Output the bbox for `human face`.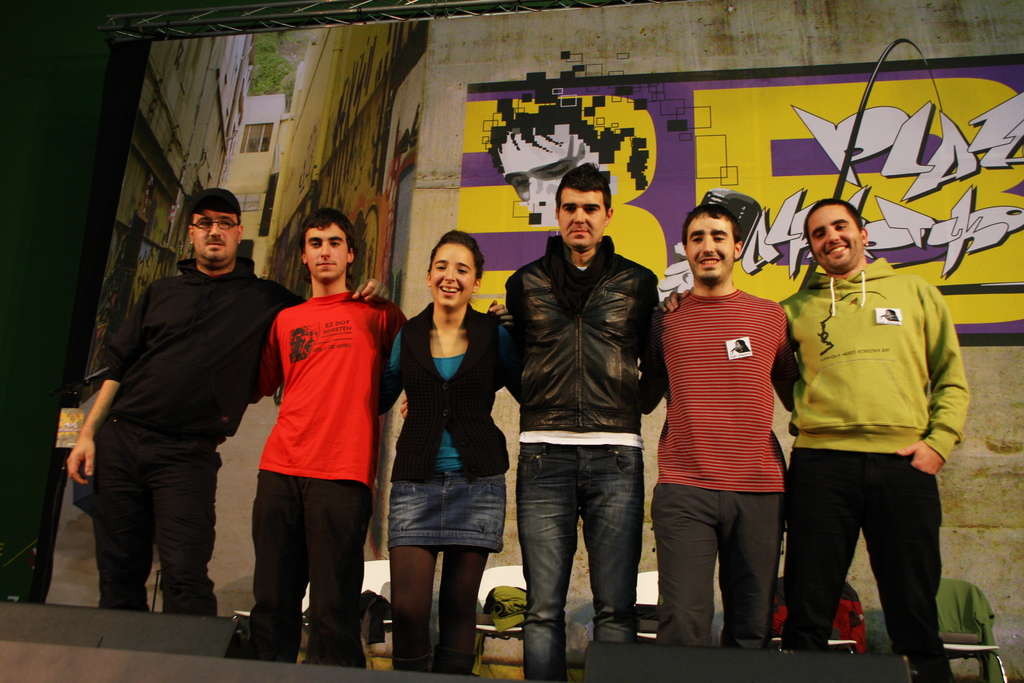
[305, 224, 349, 281].
